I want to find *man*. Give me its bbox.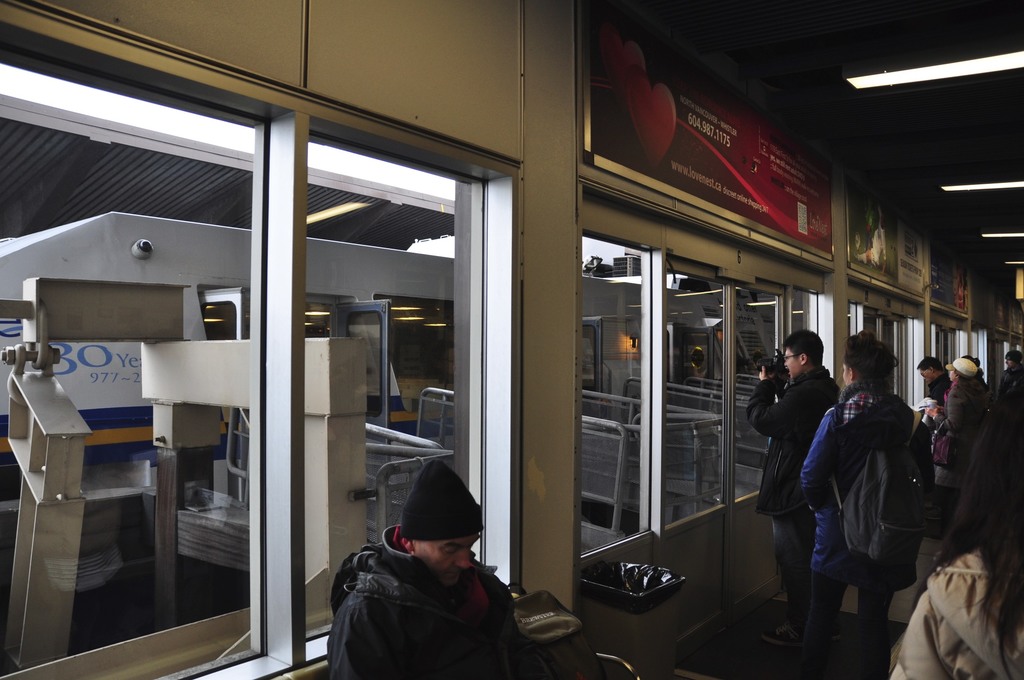
box(916, 354, 951, 408).
